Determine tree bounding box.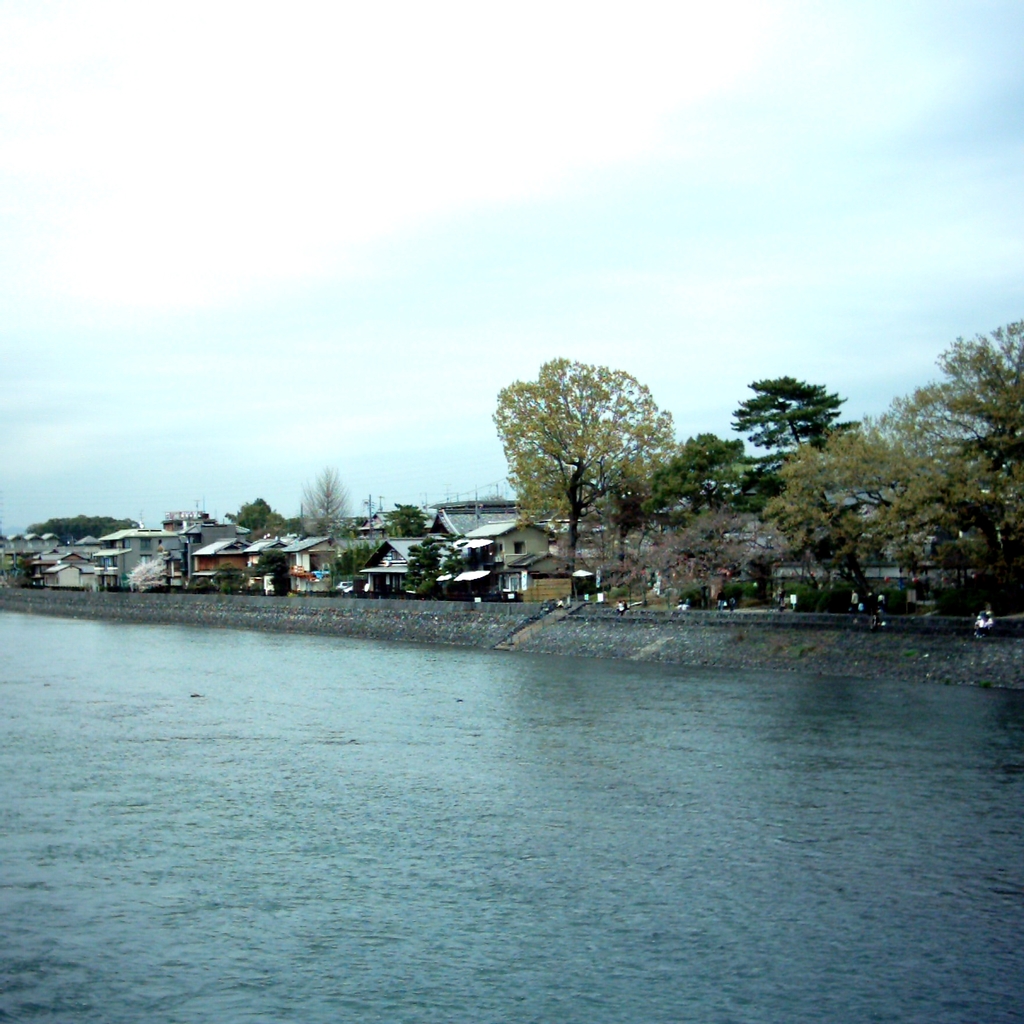
Determined: <box>403,532,481,600</box>.
